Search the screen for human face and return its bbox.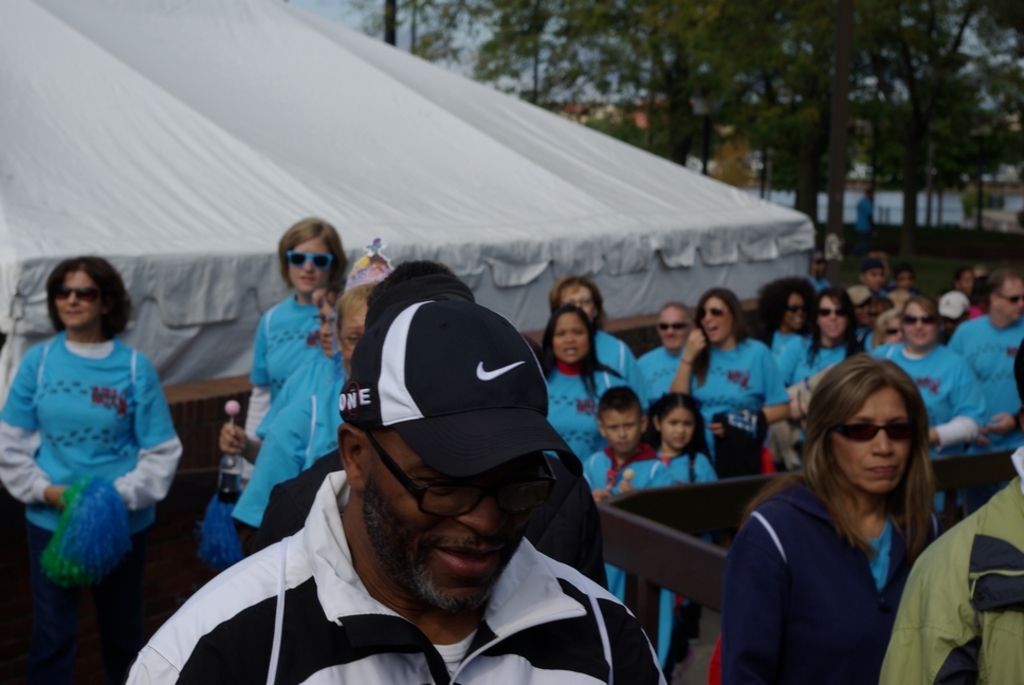
Found: (left=656, top=311, right=687, bottom=350).
